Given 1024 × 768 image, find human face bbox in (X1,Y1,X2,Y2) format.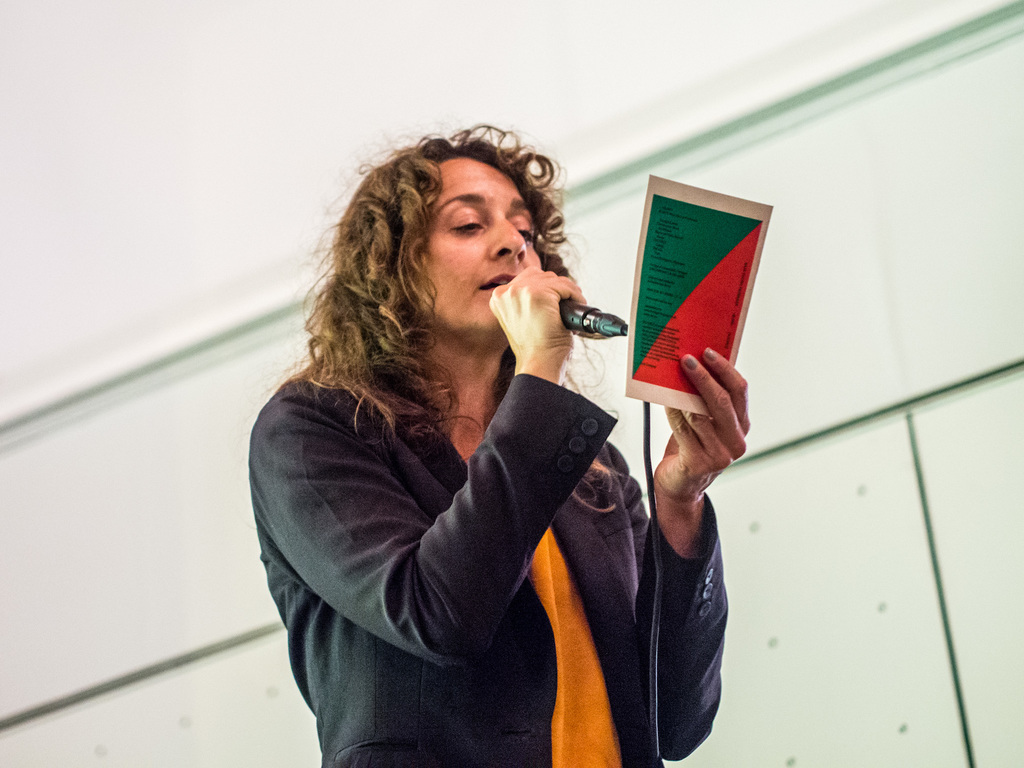
(414,150,550,331).
